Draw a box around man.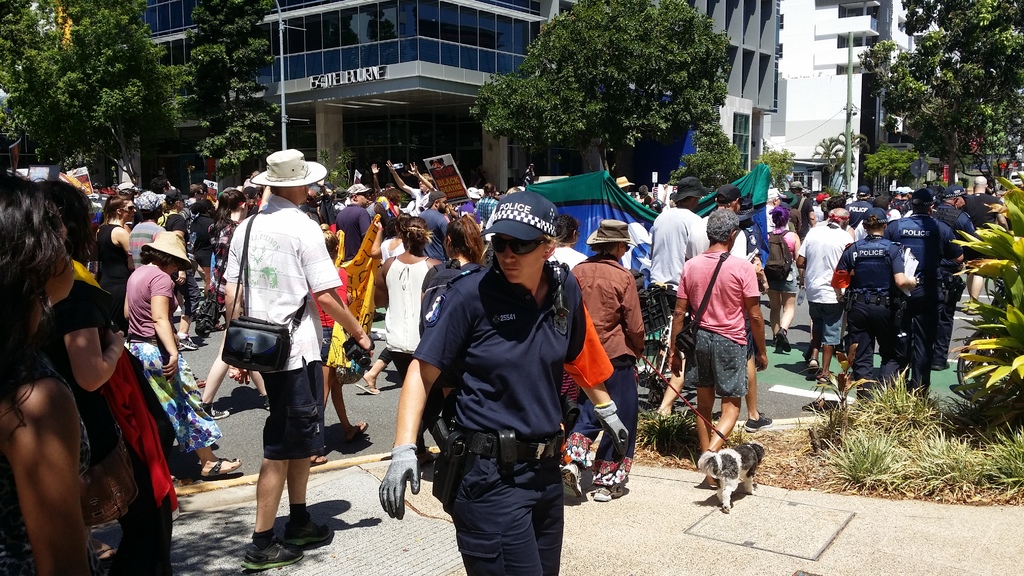
left=221, top=147, right=374, bottom=571.
